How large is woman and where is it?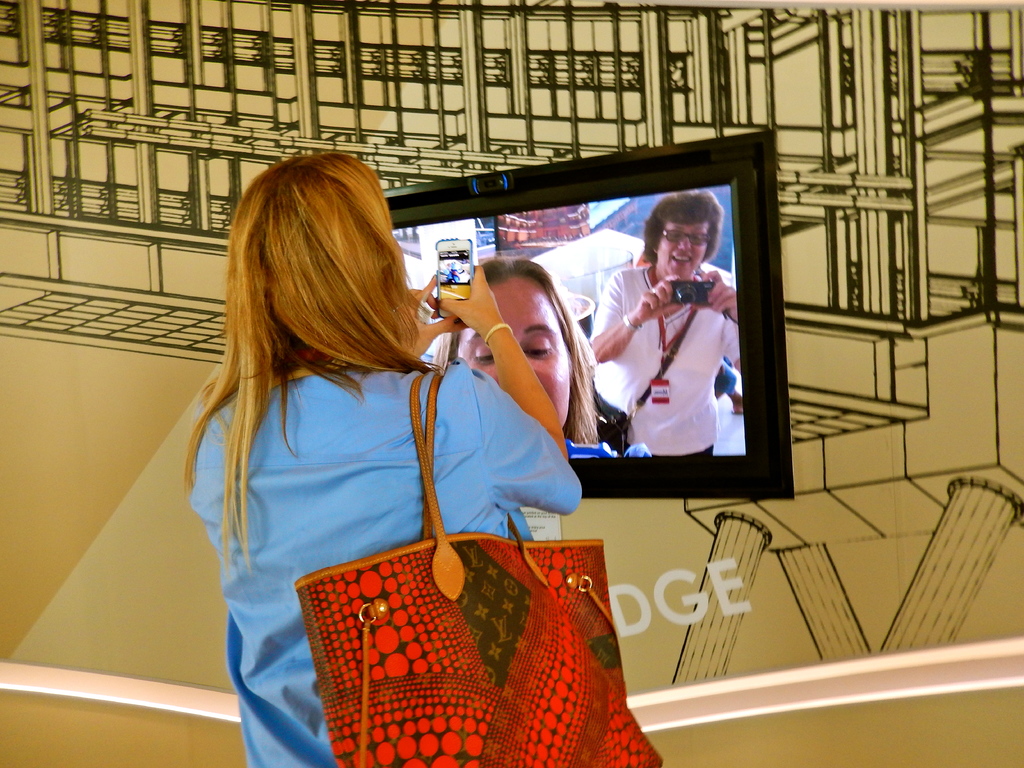
Bounding box: region(161, 138, 568, 760).
